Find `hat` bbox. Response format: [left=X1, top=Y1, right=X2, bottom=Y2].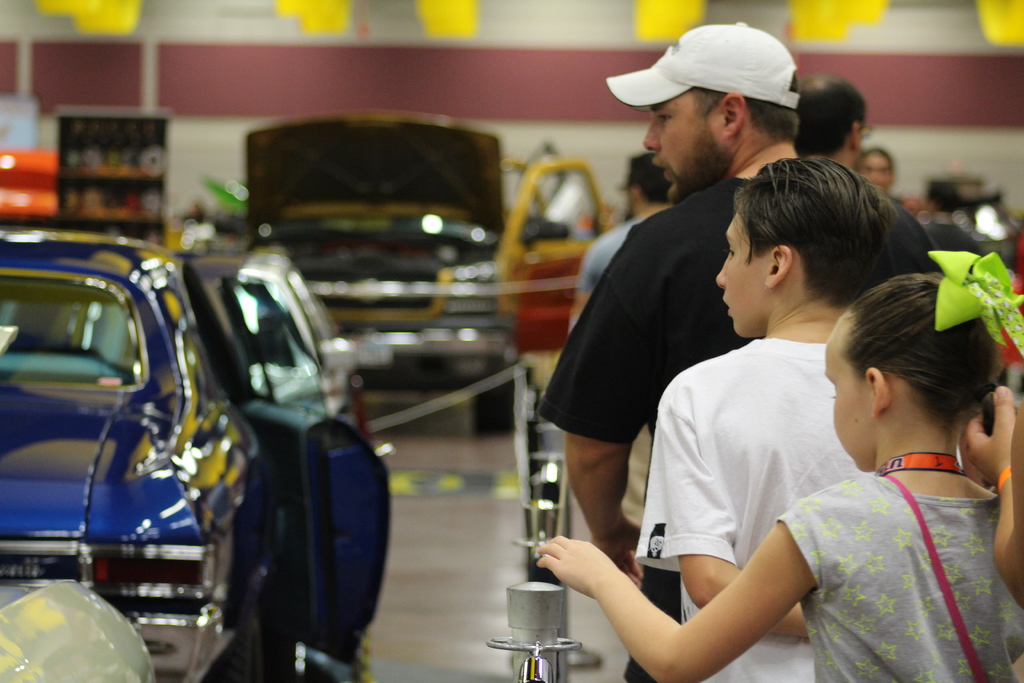
[left=609, top=20, right=804, bottom=110].
